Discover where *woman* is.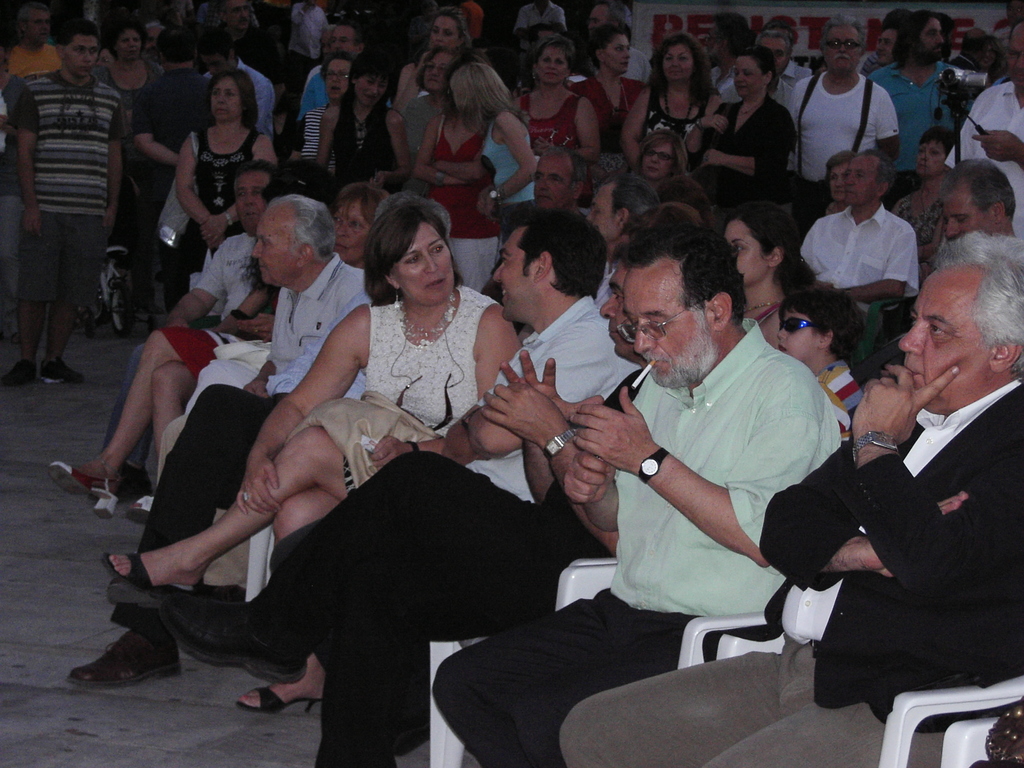
Discovered at (left=721, top=200, right=827, bottom=360).
